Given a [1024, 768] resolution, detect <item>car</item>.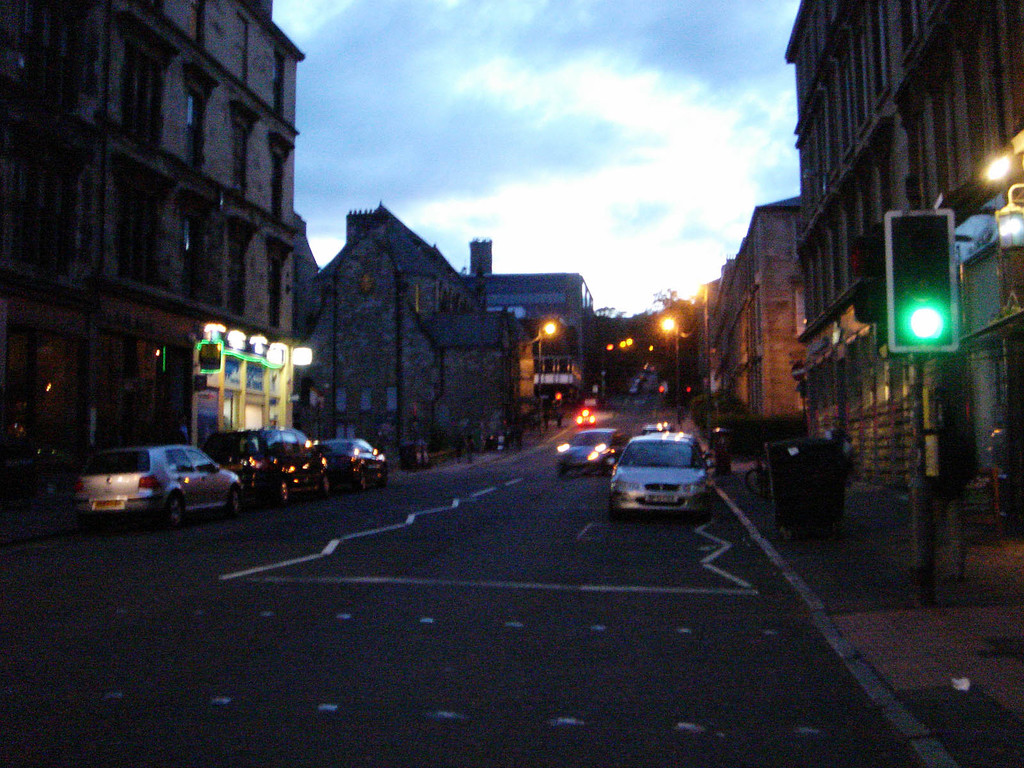
region(318, 436, 388, 490).
